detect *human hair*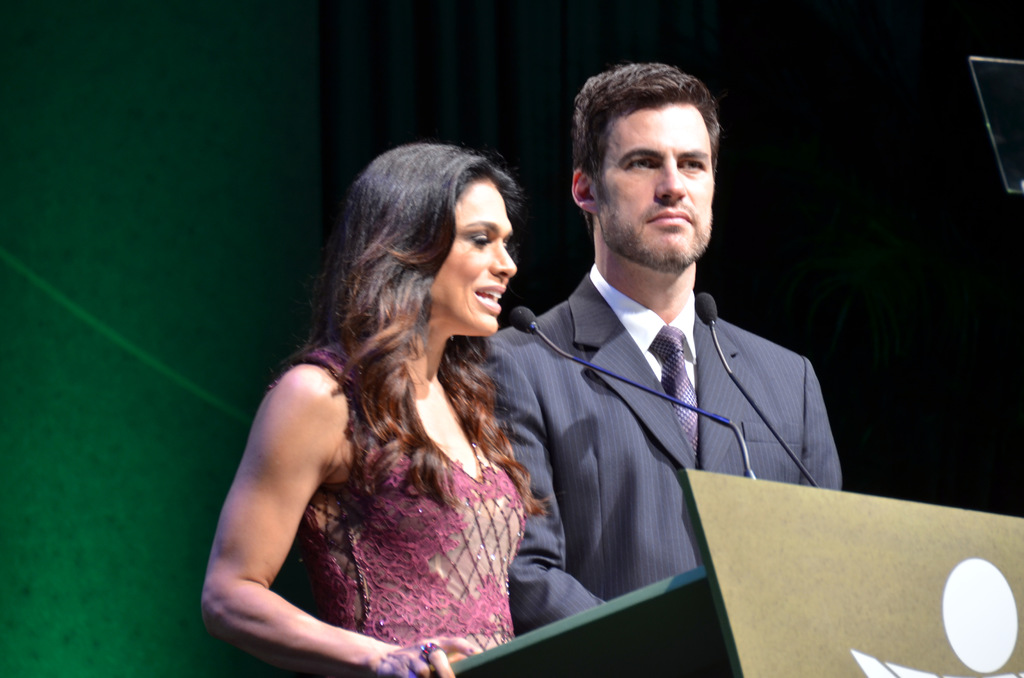
[x1=576, y1=63, x2=728, y2=261]
